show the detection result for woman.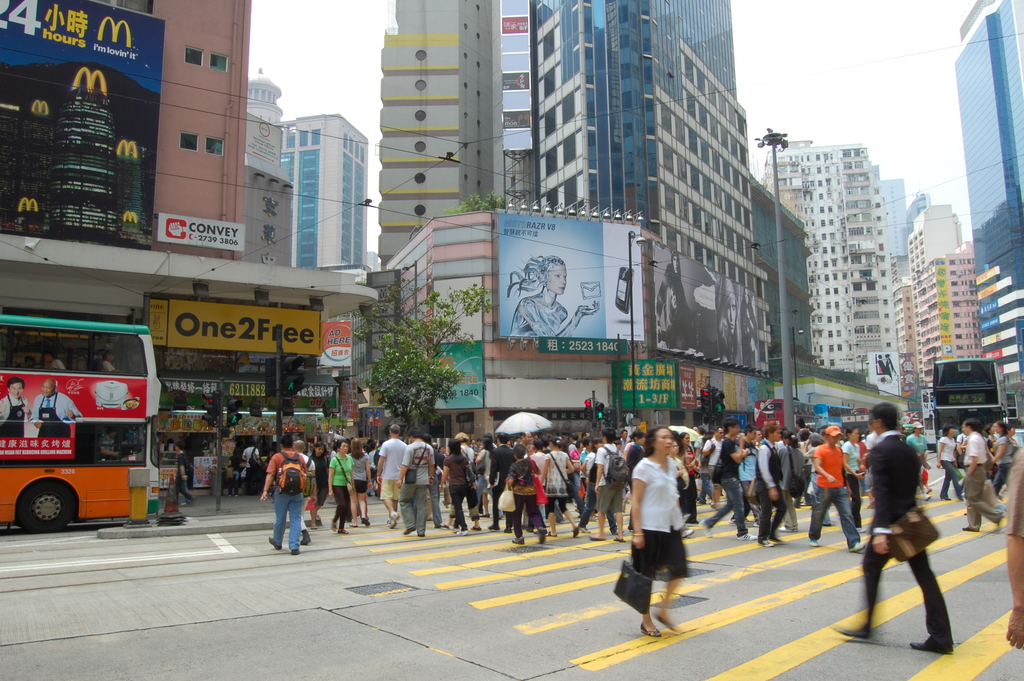
x1=330 y1=439 x2=349 y2=539.
